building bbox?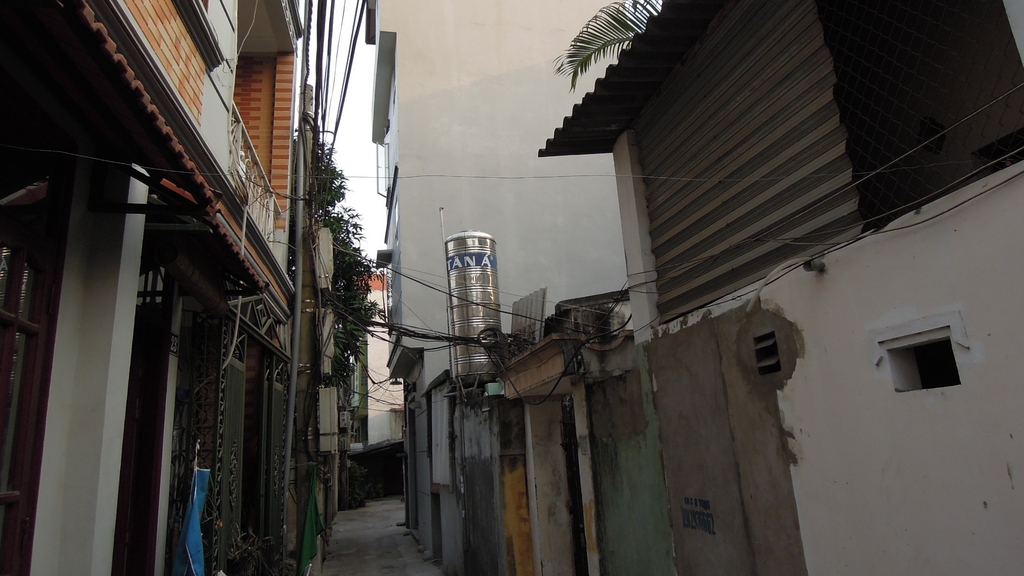
[left=372, top=0, right=628, bottom=545]
